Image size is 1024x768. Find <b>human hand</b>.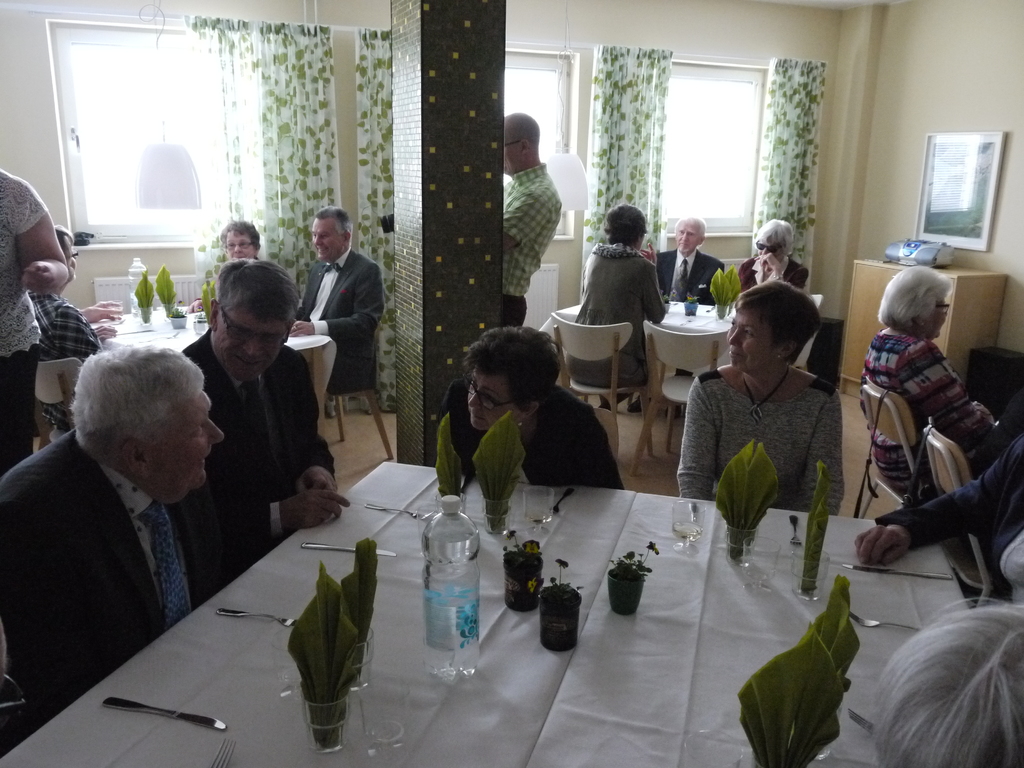
[x1=86, y1=300, x2=120, y2=322].
